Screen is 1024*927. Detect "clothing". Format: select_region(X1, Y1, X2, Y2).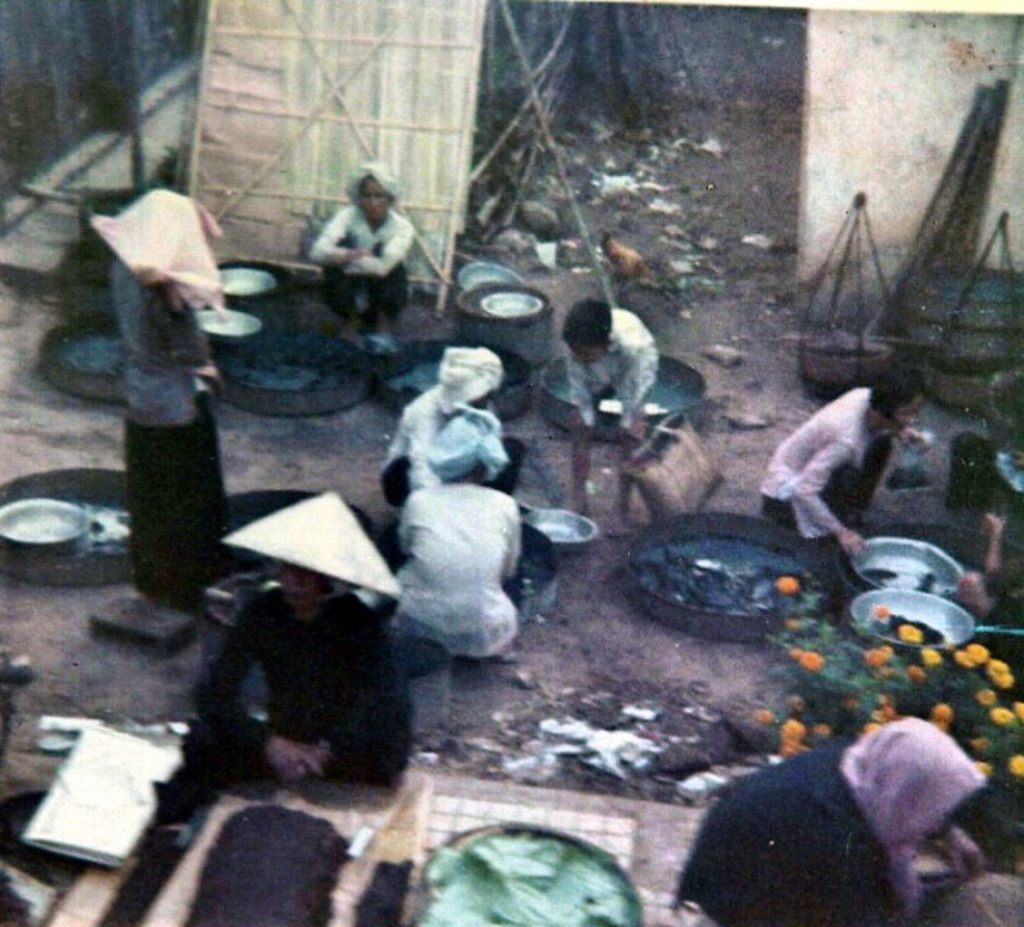
select_region(311, 207, 416, 329).
